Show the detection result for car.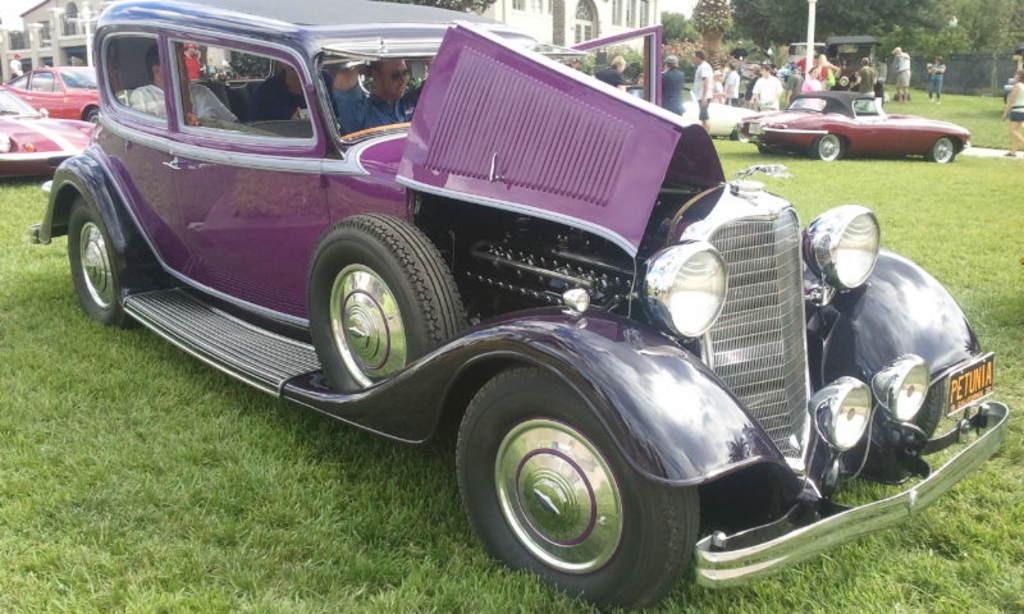
[10,65,104,123].
